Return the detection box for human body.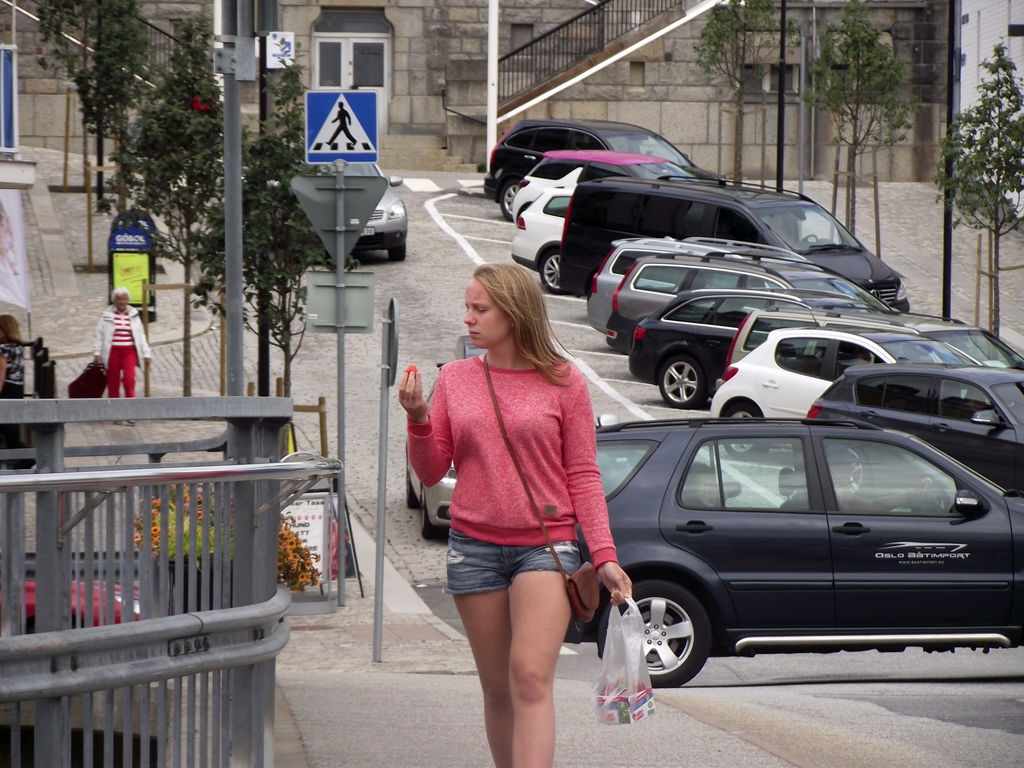
4:312:29:470.
